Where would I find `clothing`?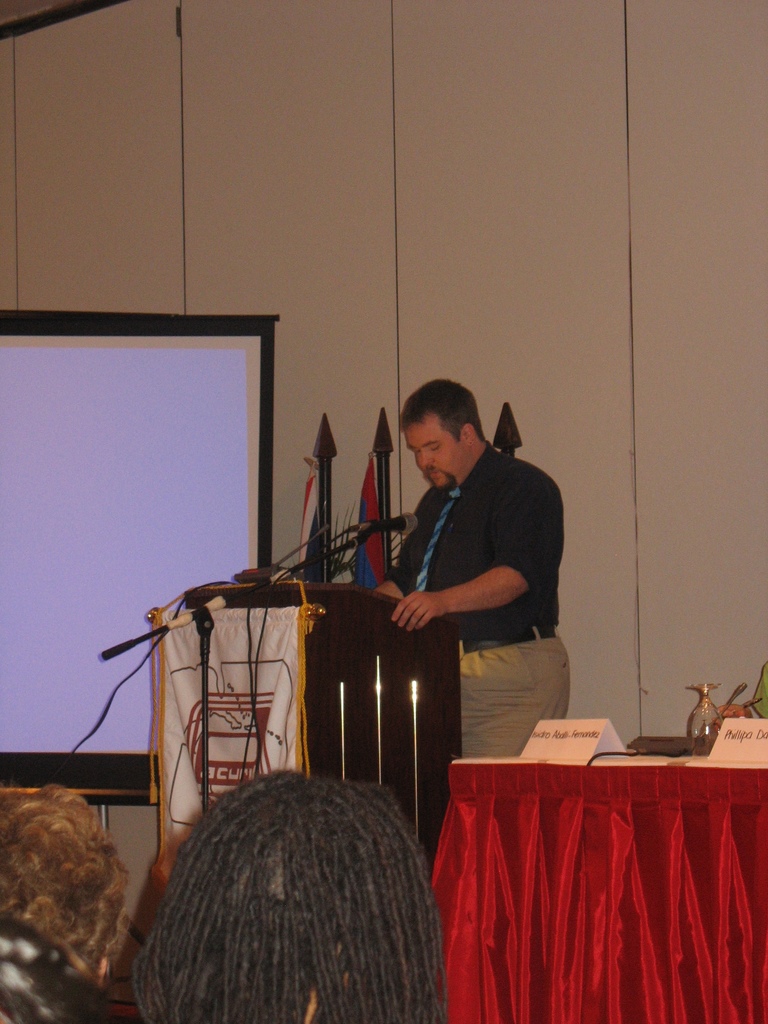
At l=460, t=639, r=572, b=756.
